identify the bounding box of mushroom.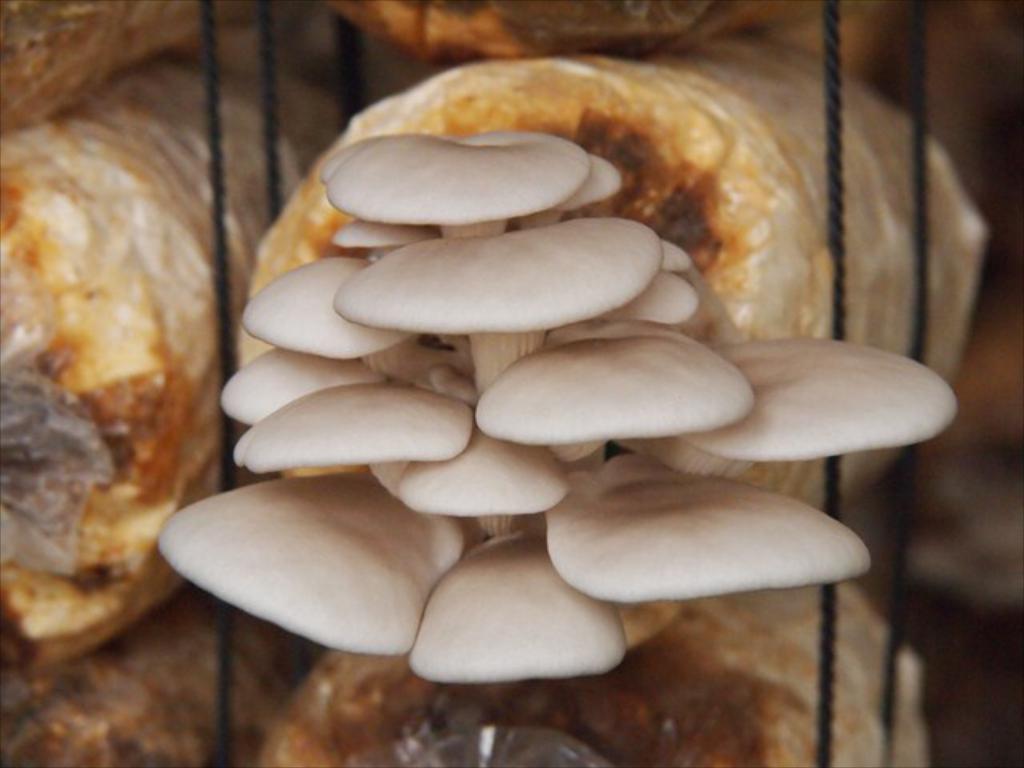
(374, 438, 563, 520).
